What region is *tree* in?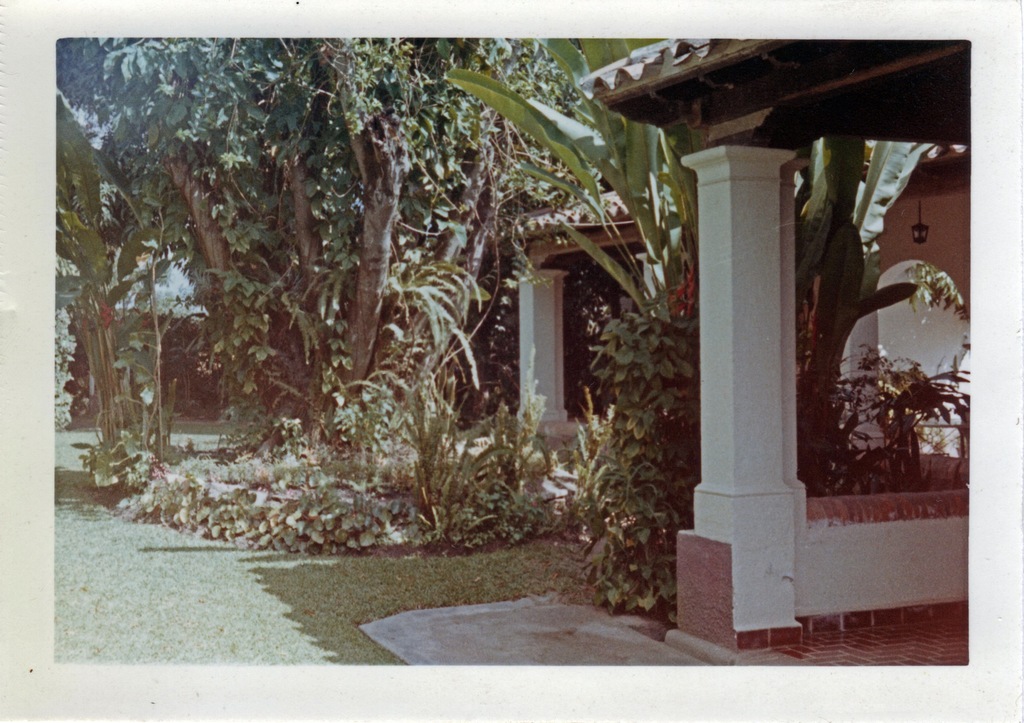
<bbox>110, 32, 670, 427</bbox>.
